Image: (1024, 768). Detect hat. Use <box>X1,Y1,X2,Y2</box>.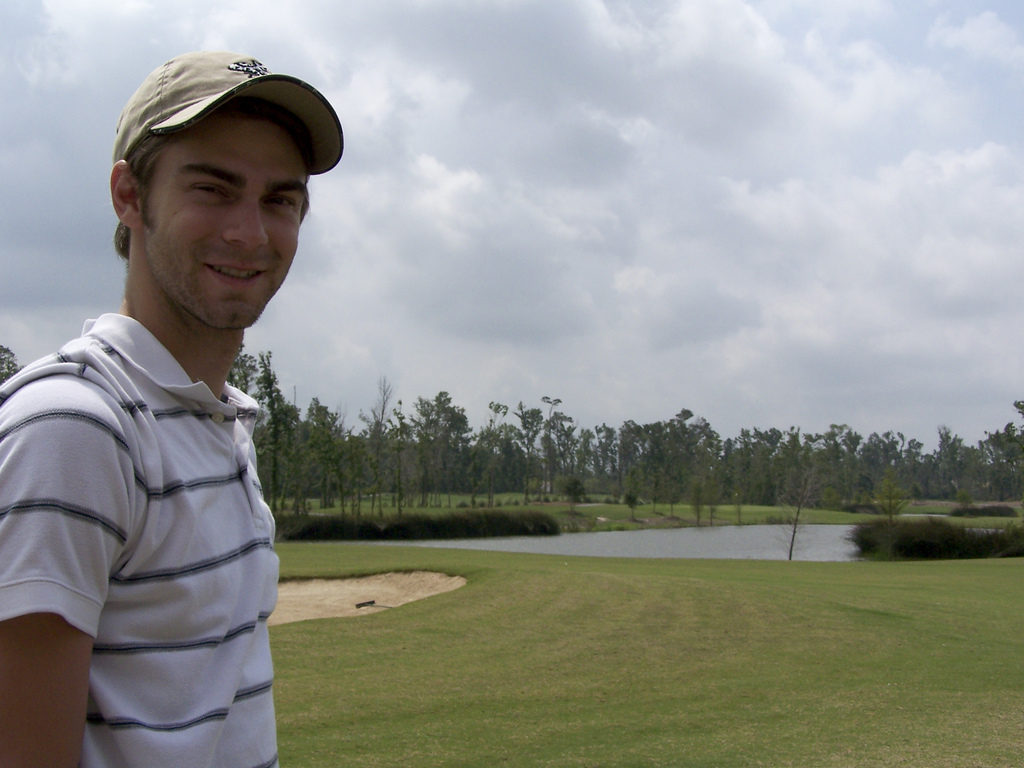
<box>110,45,338,176</box>.
